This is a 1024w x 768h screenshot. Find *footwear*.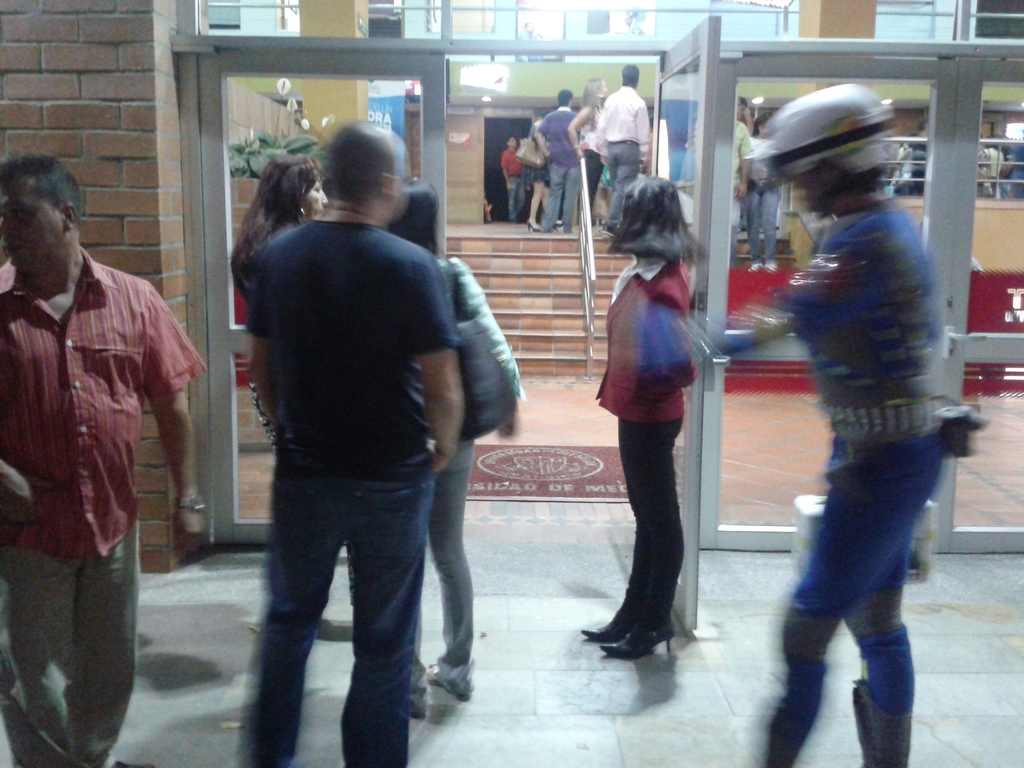
Bounding box: bbox=[598, 621, 675, 659].
